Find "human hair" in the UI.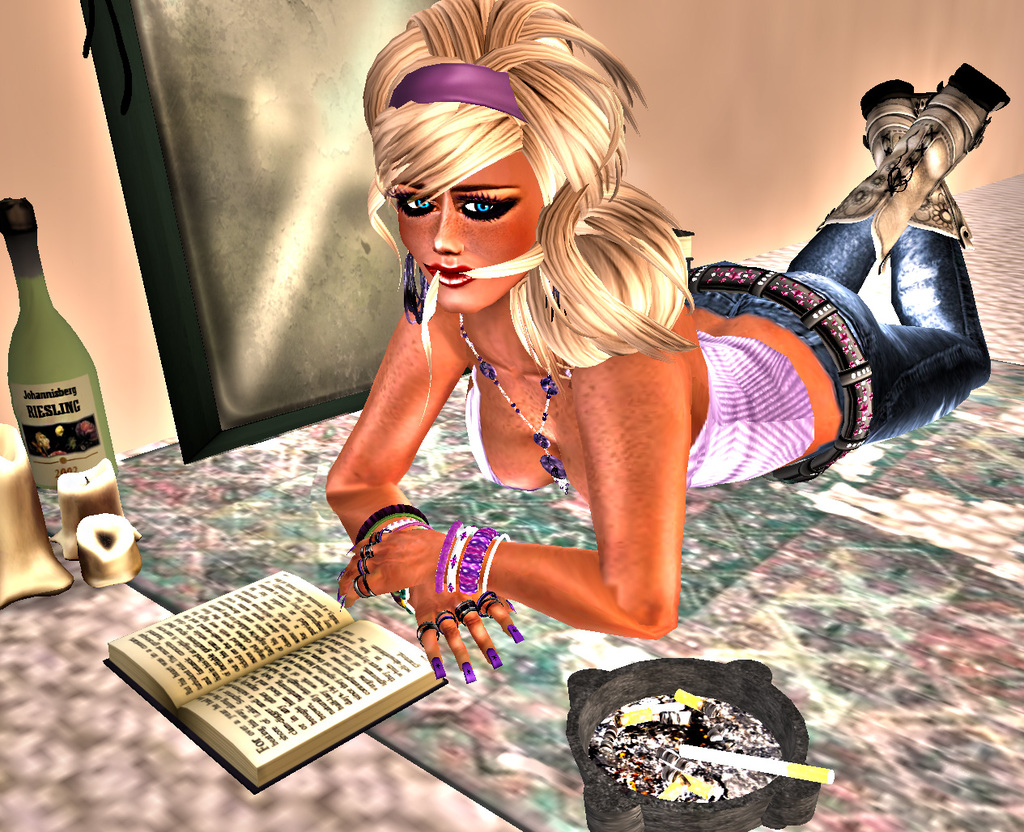
UI element at select_region(346, 13, 664, 413).
